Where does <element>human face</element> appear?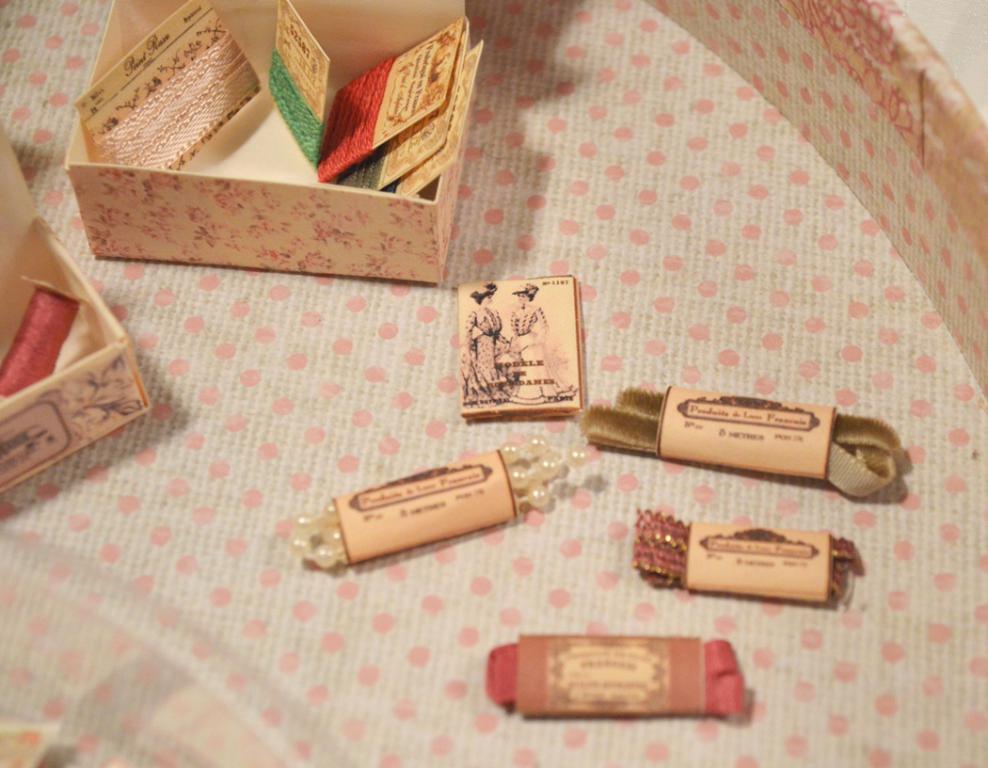
Appears at region(518, 293, 523, 302).
